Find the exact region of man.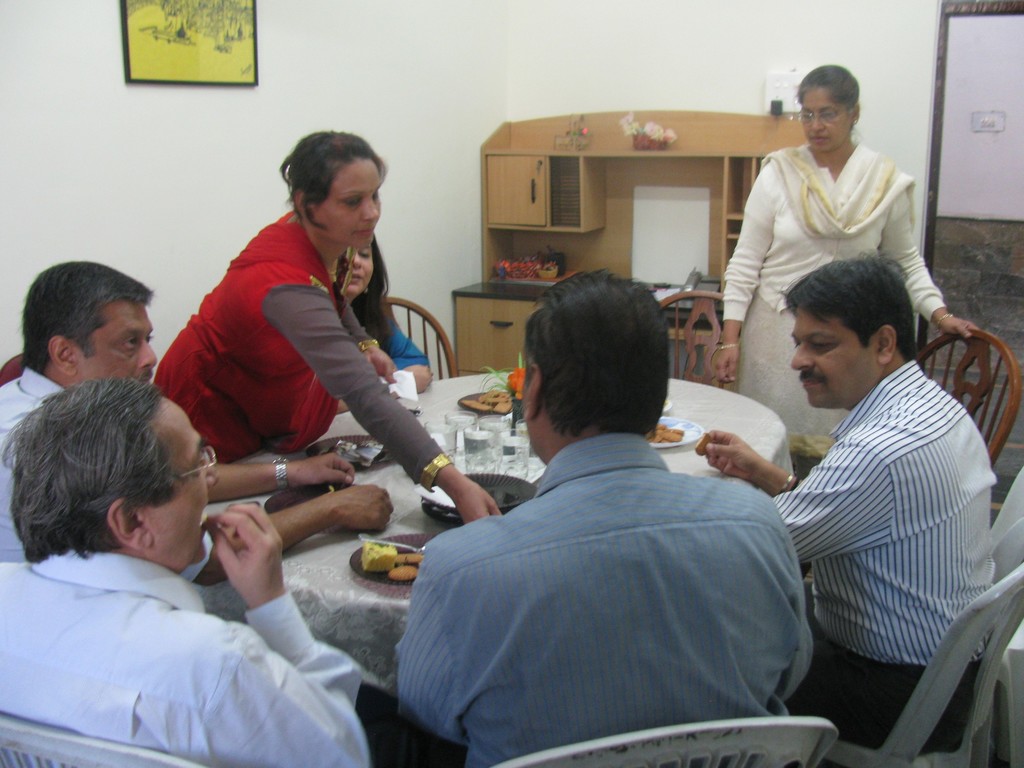
Exact region: 387,266,815,767.
